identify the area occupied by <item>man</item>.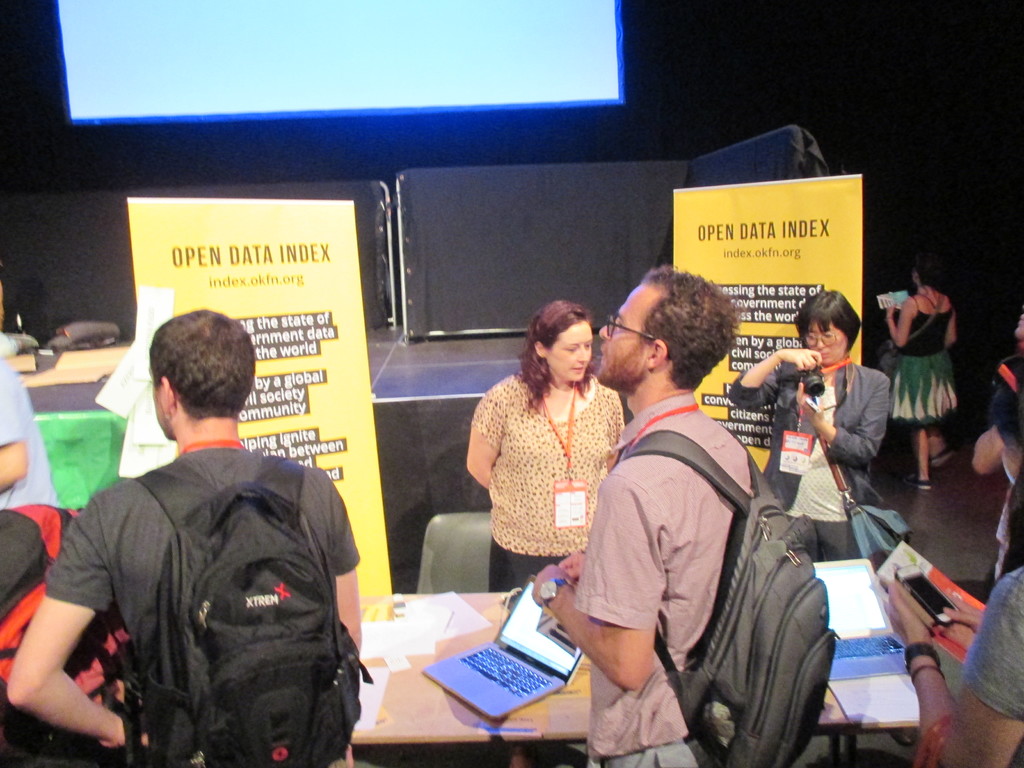
Area: bbox(522, 260, 754, 767).
